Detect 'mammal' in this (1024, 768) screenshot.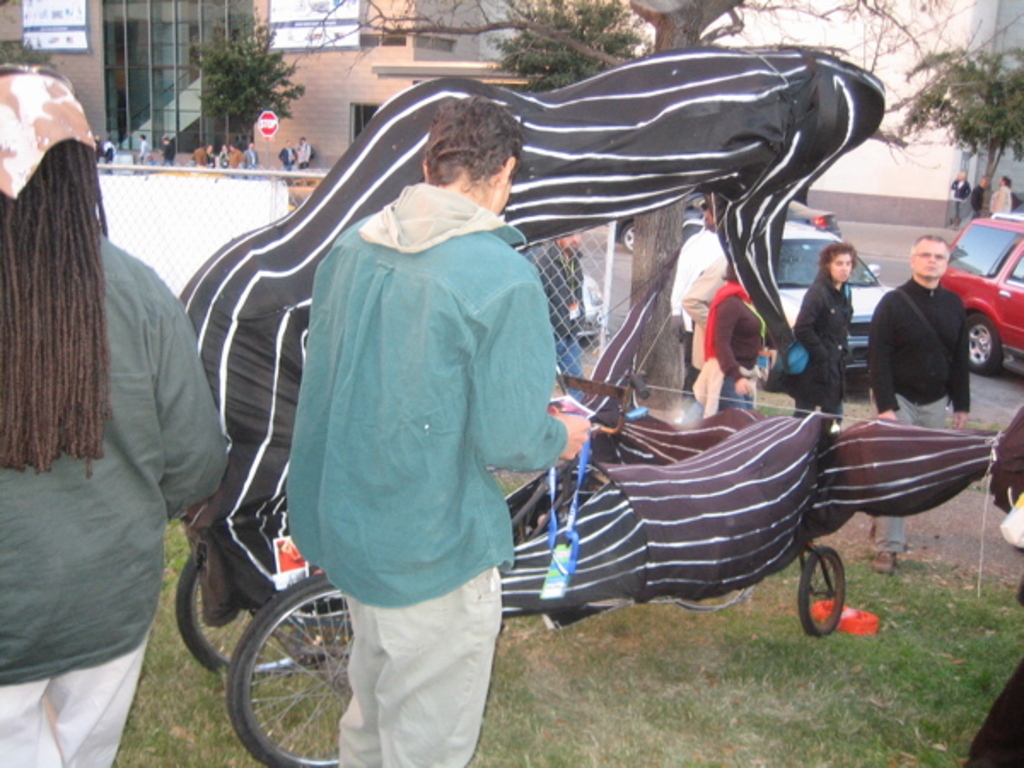
Detection: (x1=137, y1=135, x2=148, y2=166).
